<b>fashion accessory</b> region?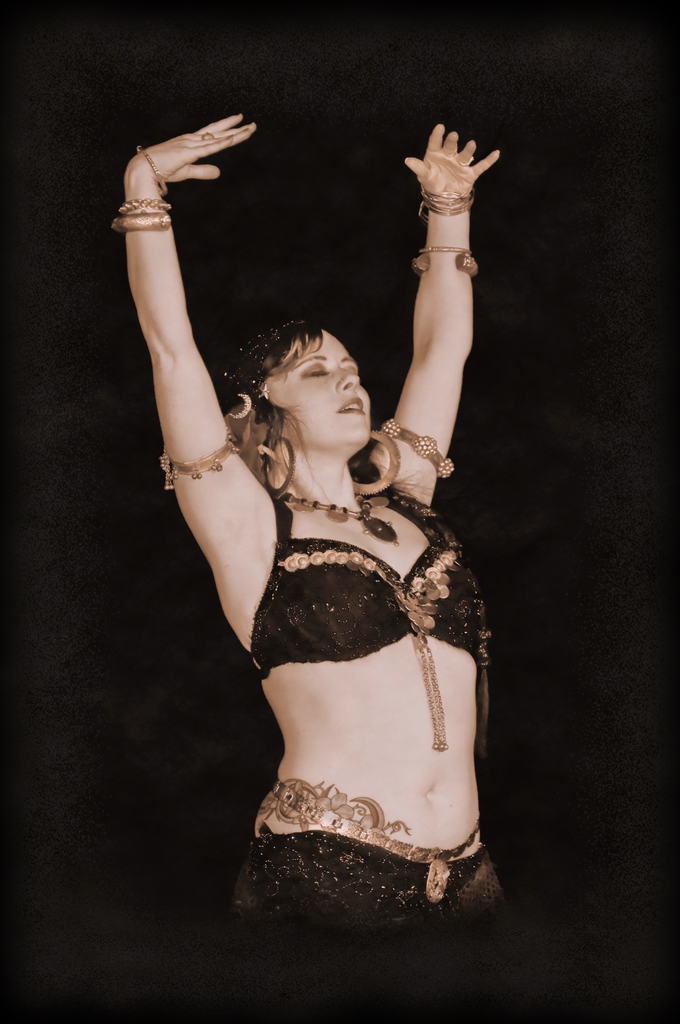
<box>212,321,314,381</box>
